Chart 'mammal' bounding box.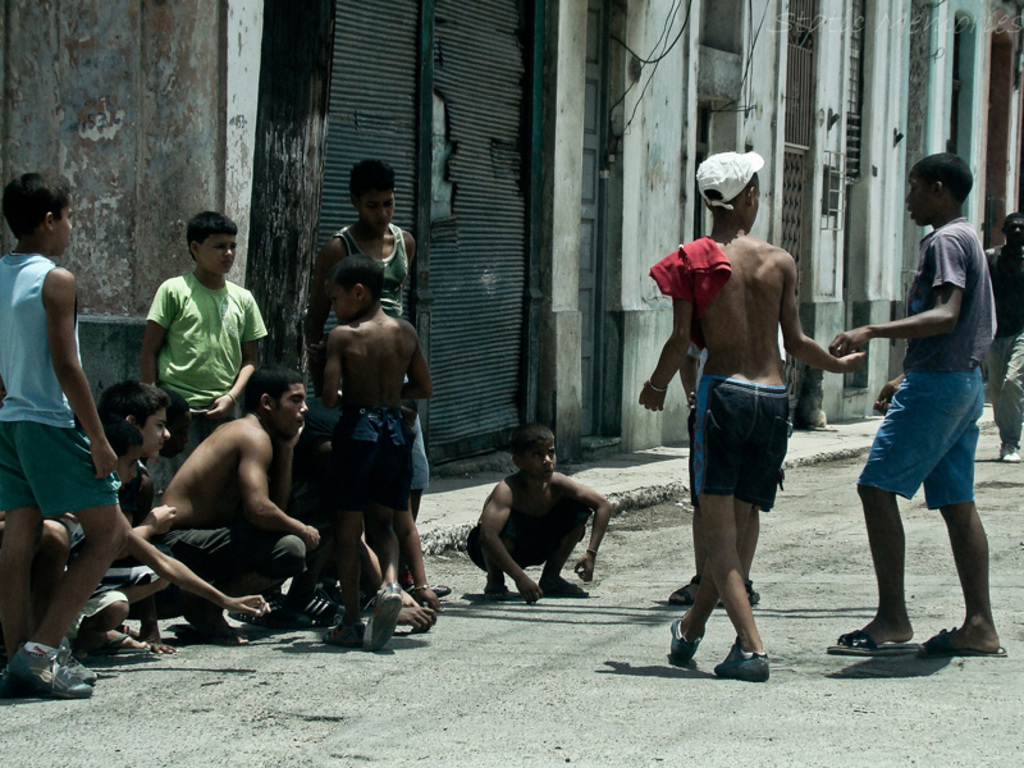
Charted: [95,372,248,646].
